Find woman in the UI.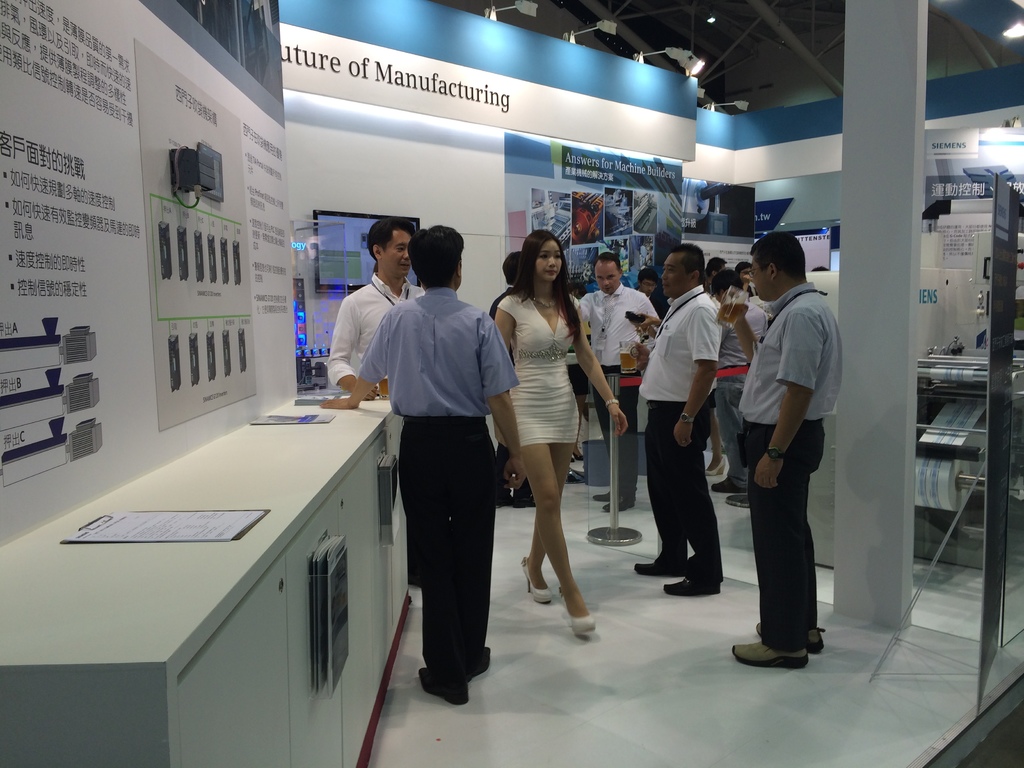
UI element at x1=490 y1=223 x2=608 y2=641.
